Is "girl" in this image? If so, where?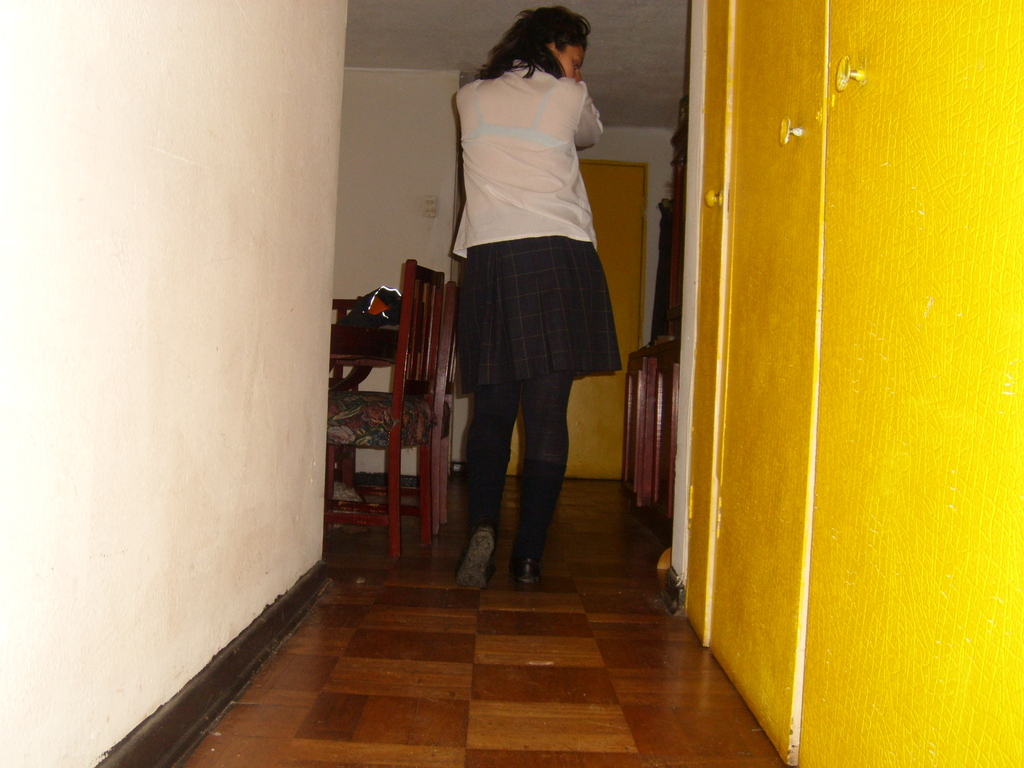
Yes, at [x1=452, y1=3, x2=627, y2=600].
